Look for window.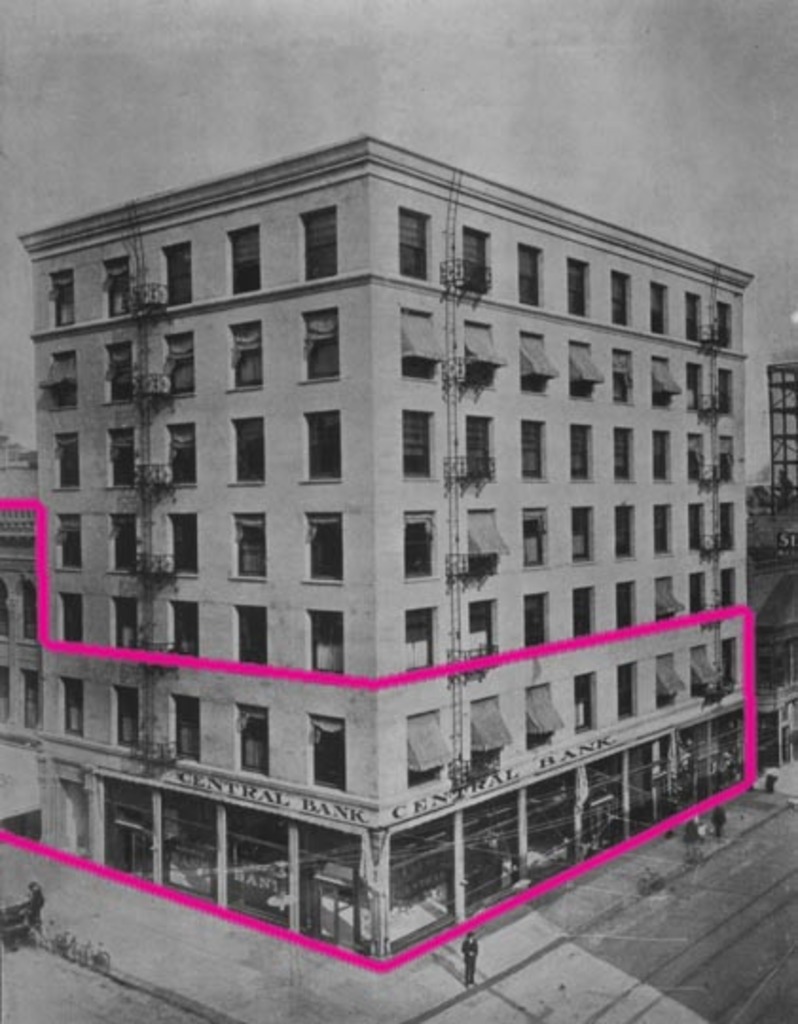
Found: select_region(44, 349, 78, 408).
